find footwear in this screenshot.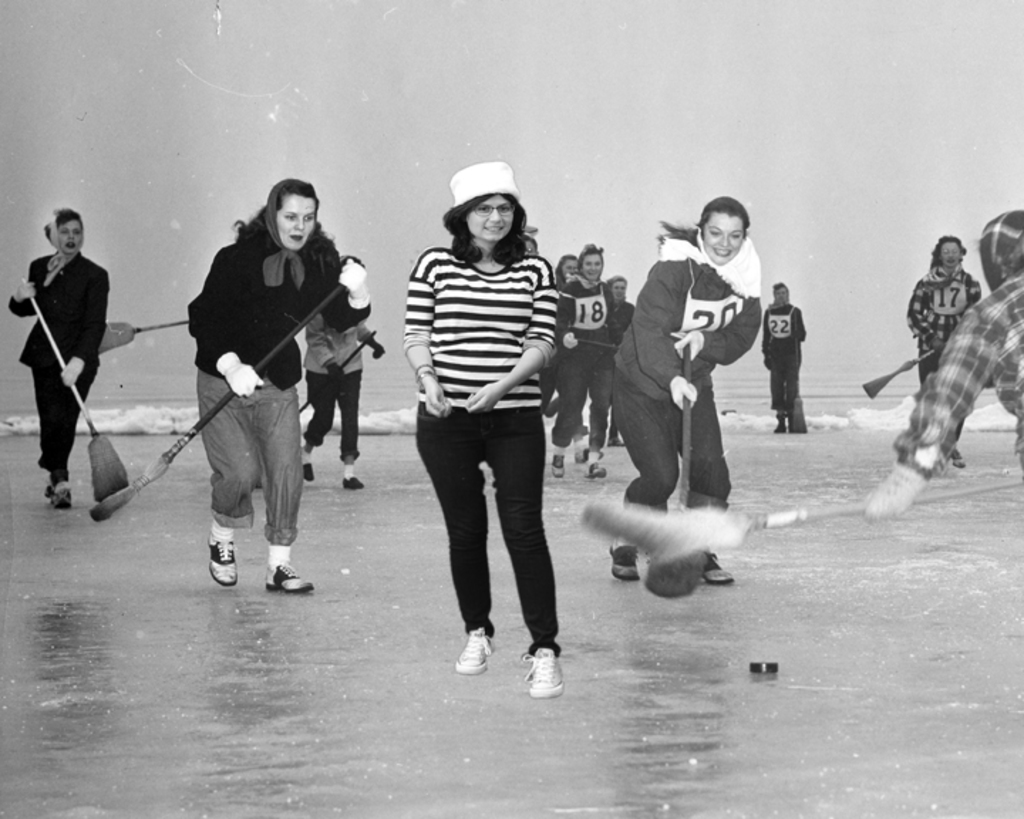
The bounding box for footwear is x1=449 y1=621 x2=492 y2=680.
